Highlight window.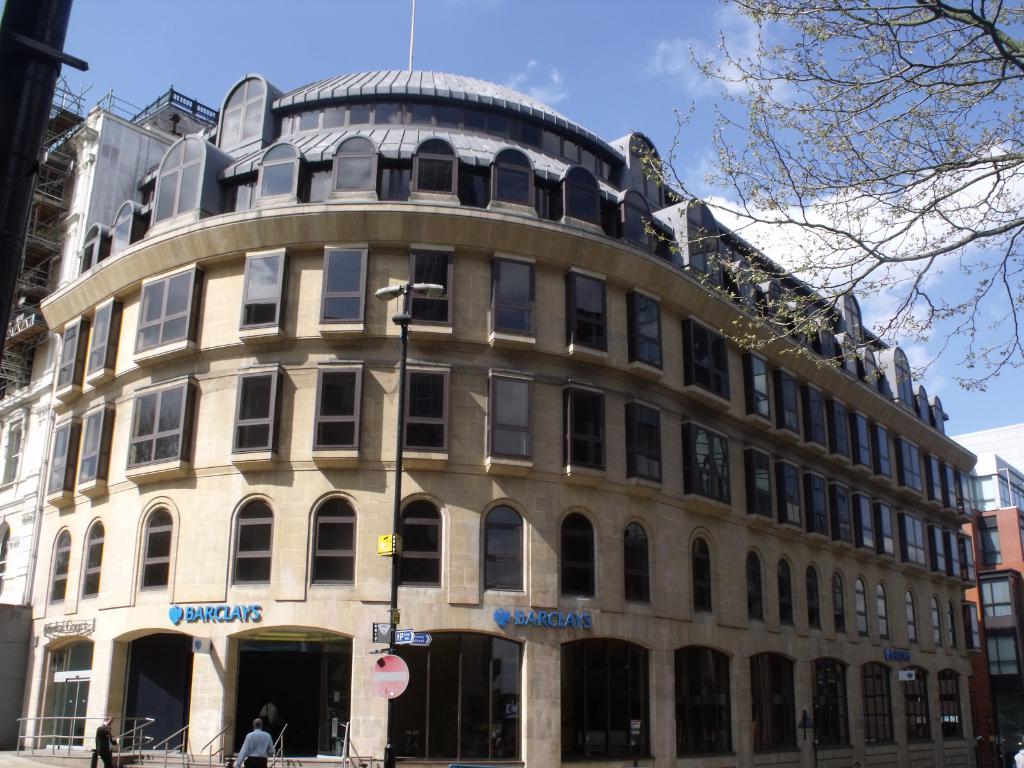
Highlighted region: box=[493, 255, 538, 345].
